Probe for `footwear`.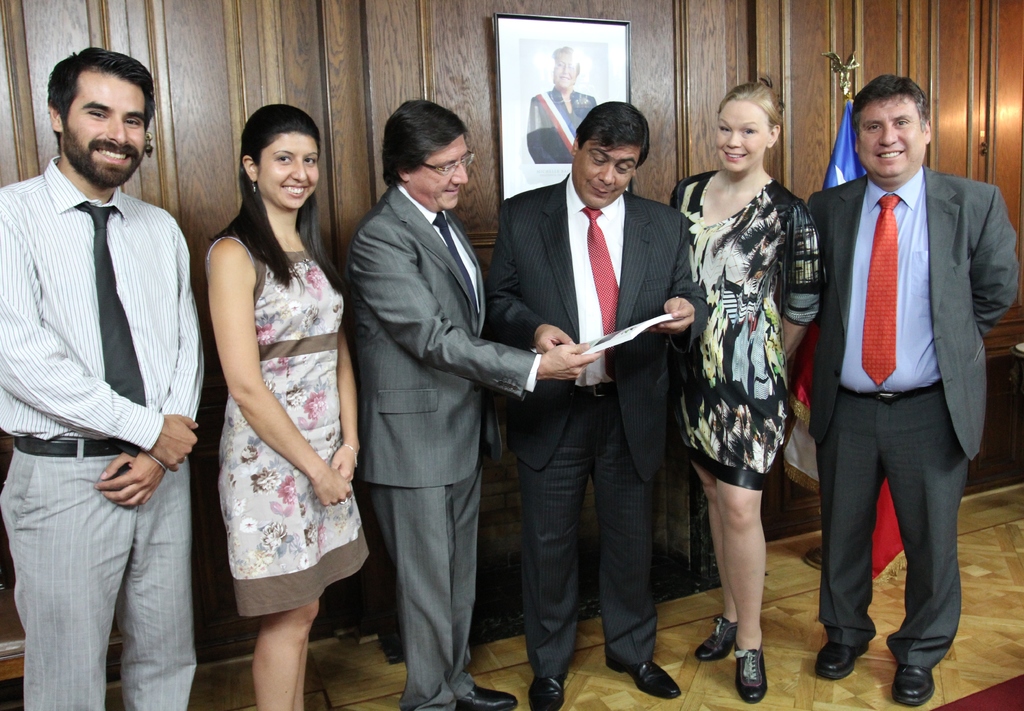
Probe result: BBox(698, 618, 736, 662).
